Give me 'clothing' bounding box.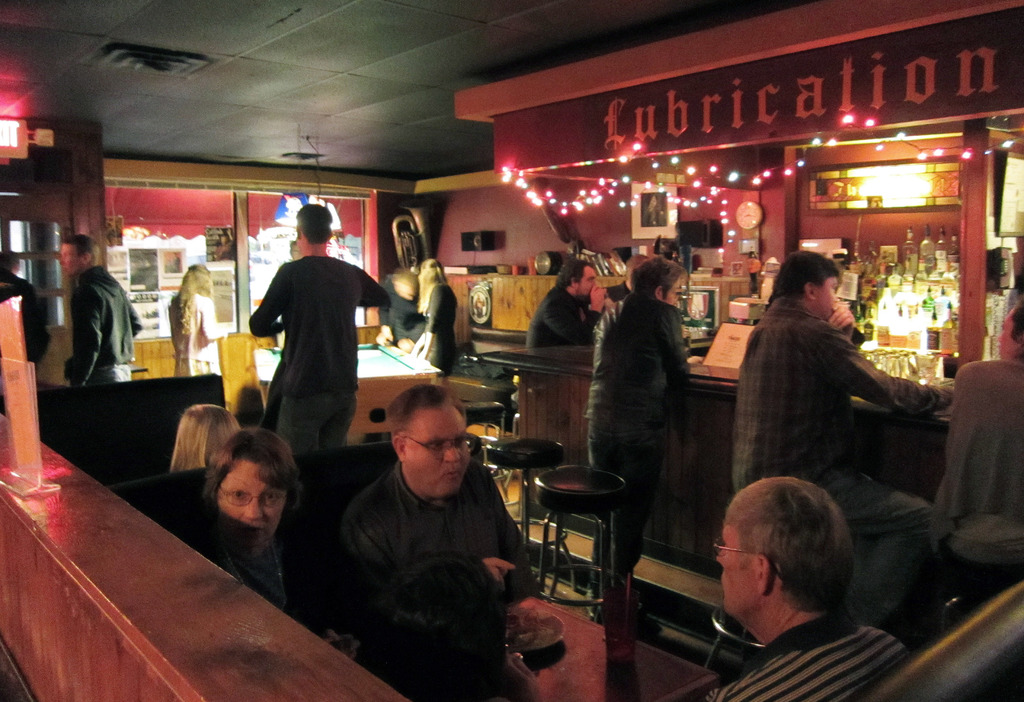
586/291/696/573.
